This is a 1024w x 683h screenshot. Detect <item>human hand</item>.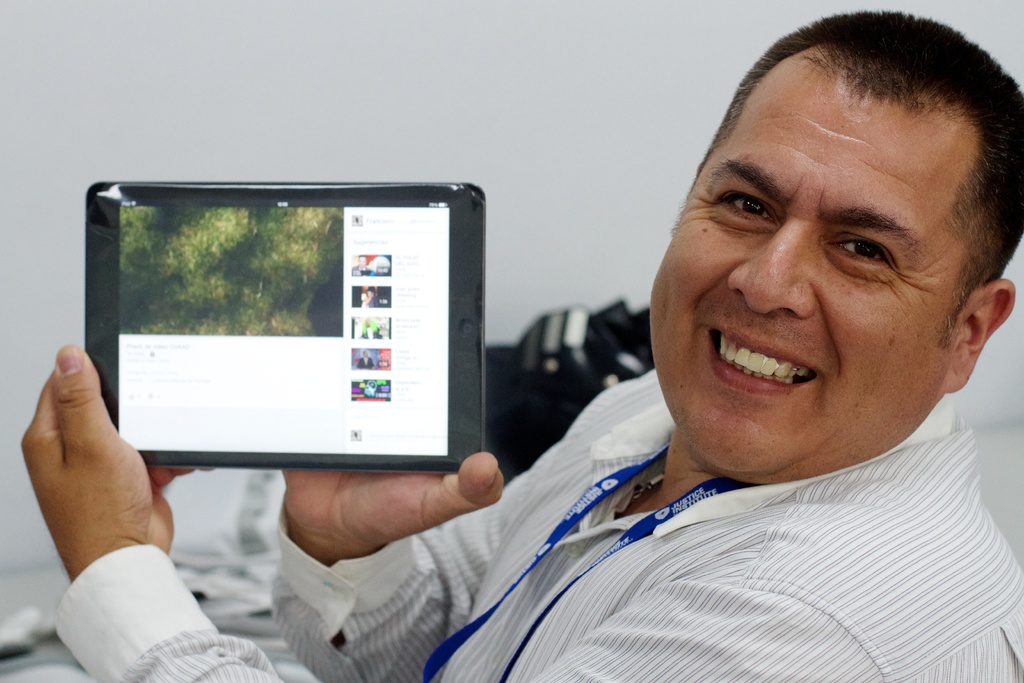
pyautogui.locateOnScreen(280, 450, 505, 561).
